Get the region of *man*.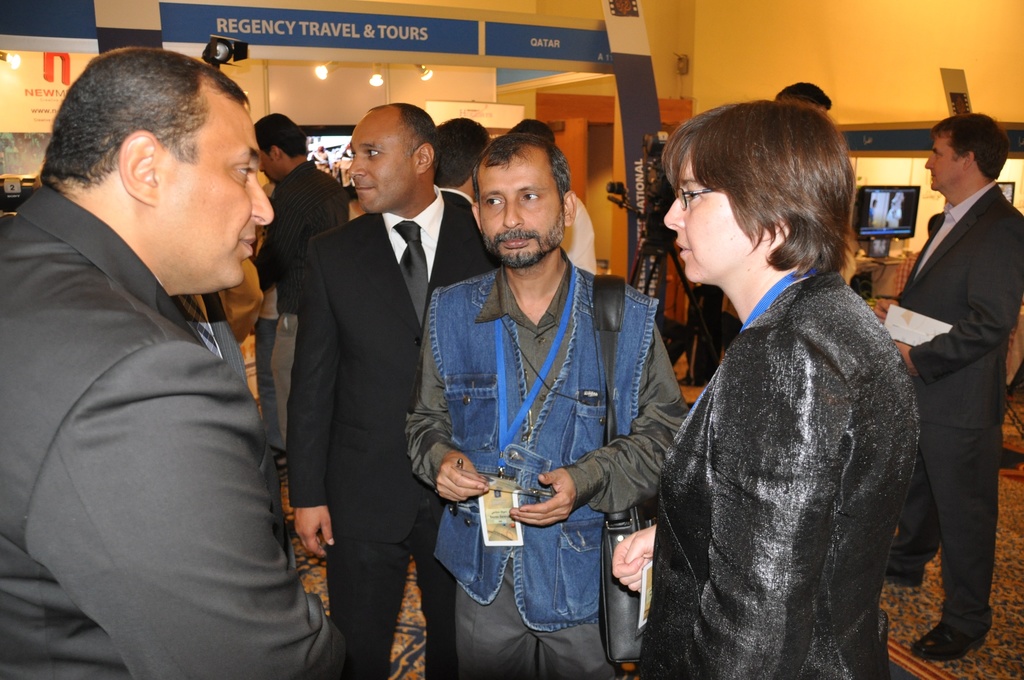
select_region(252, 114, 351, 448).
